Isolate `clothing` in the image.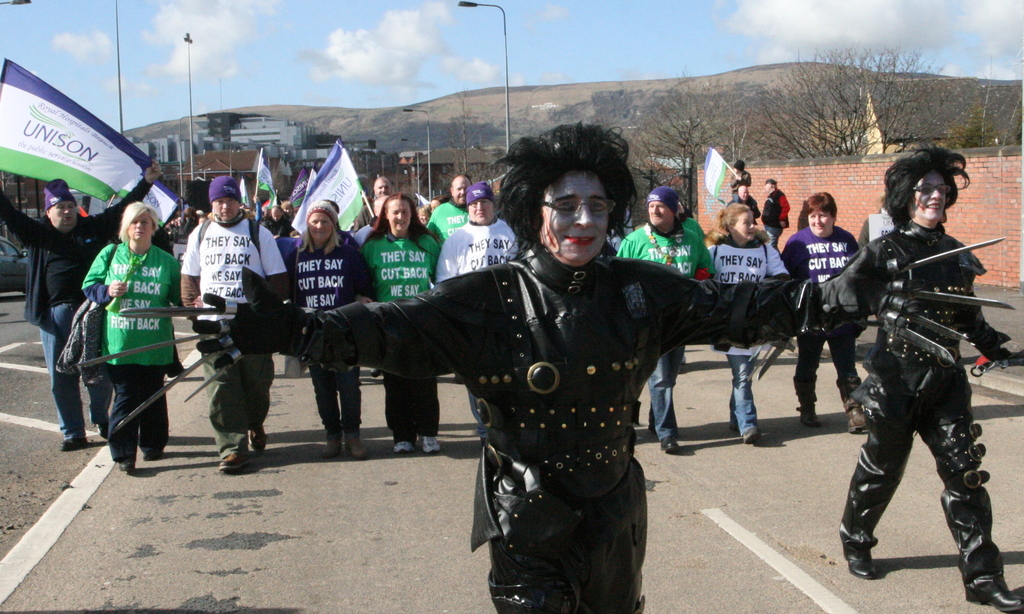
Isolated region: region(609, 219, 717, 289).
